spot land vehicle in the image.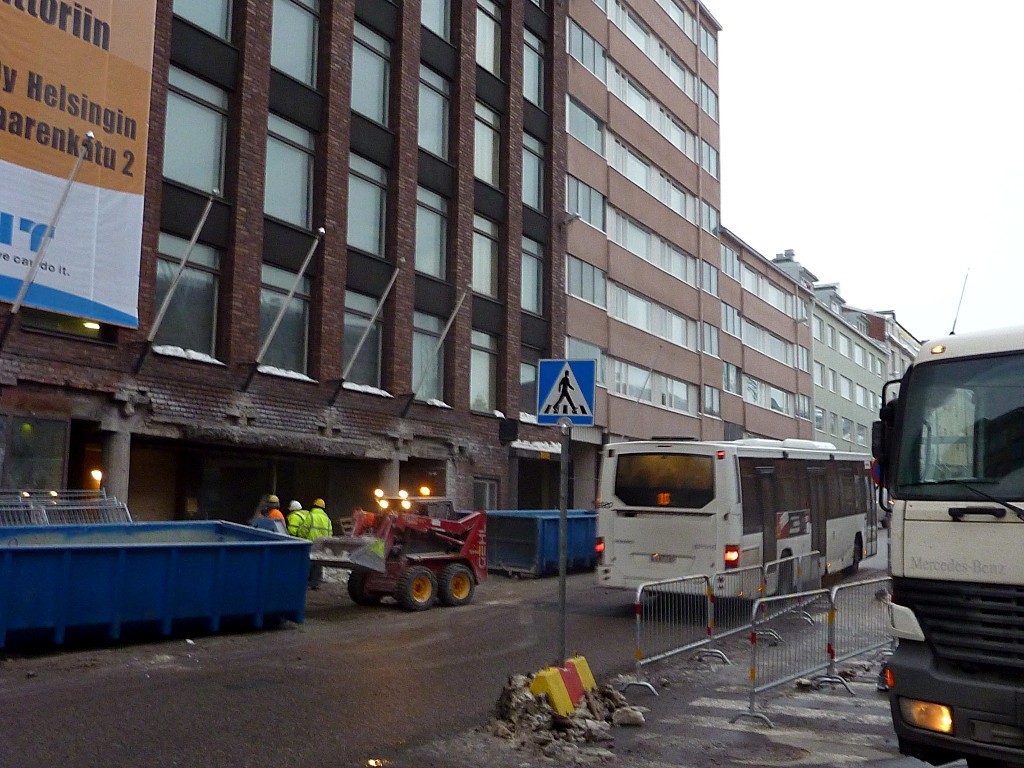
land vehicle found at left=868, top=310, right=1018, bottom=750.
